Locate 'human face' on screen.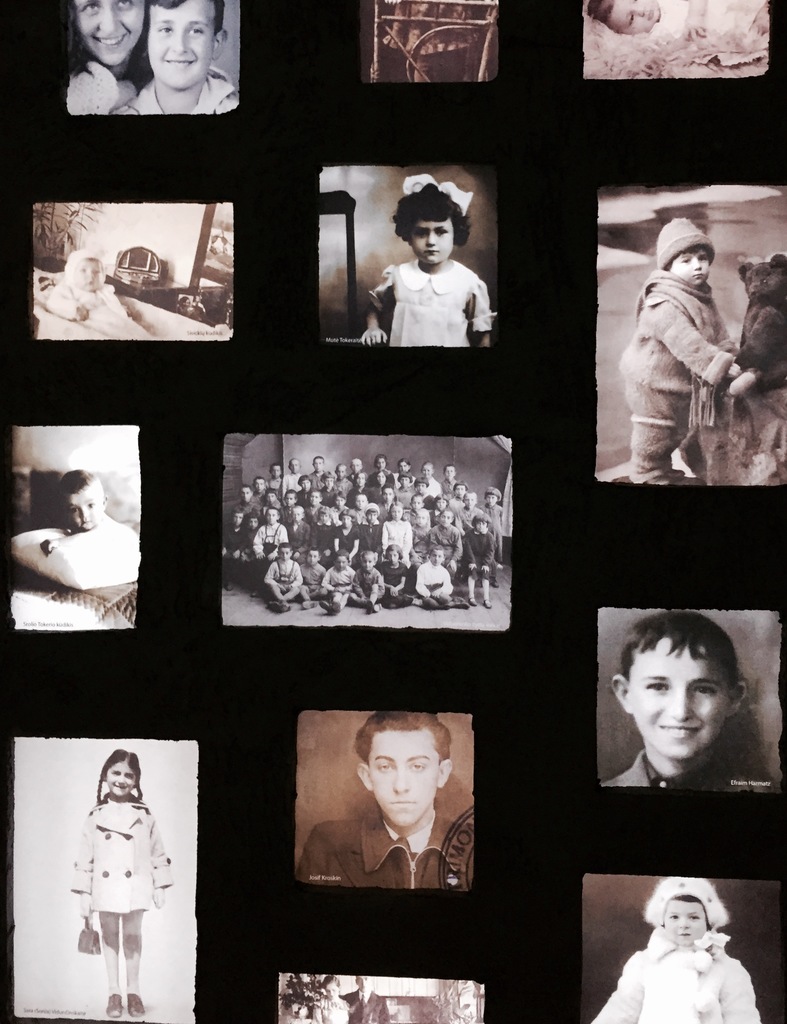
On screen at locate(74, 259, 102, 291).
